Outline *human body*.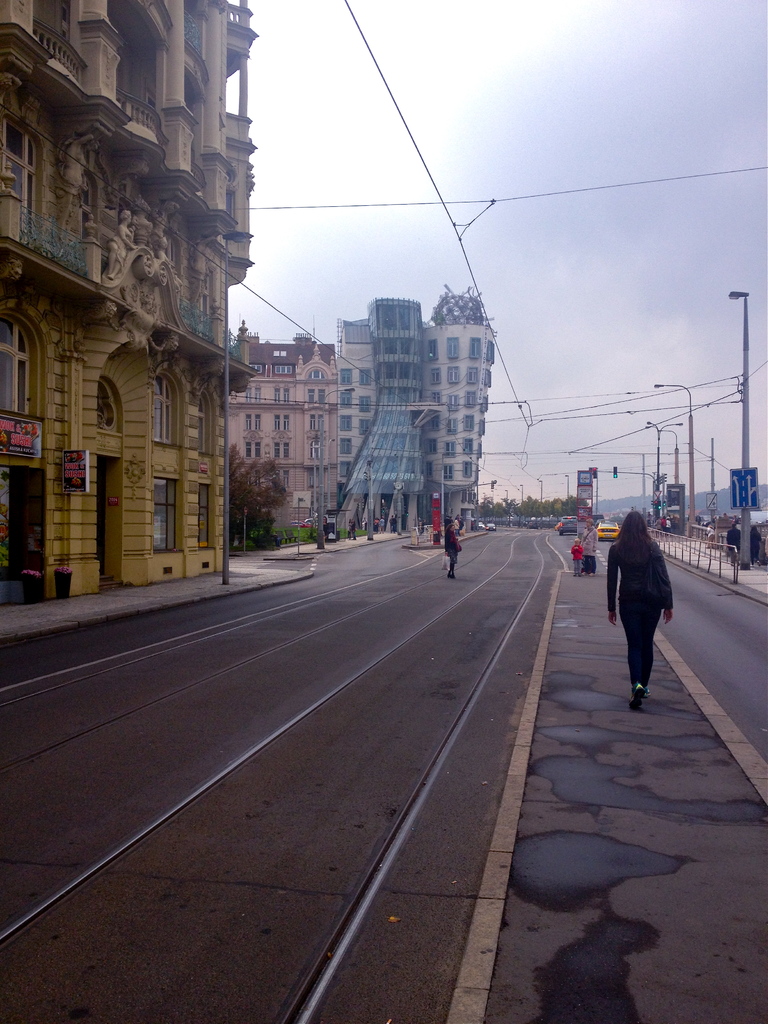
Outline: crop(664, 513, 673, 534).
